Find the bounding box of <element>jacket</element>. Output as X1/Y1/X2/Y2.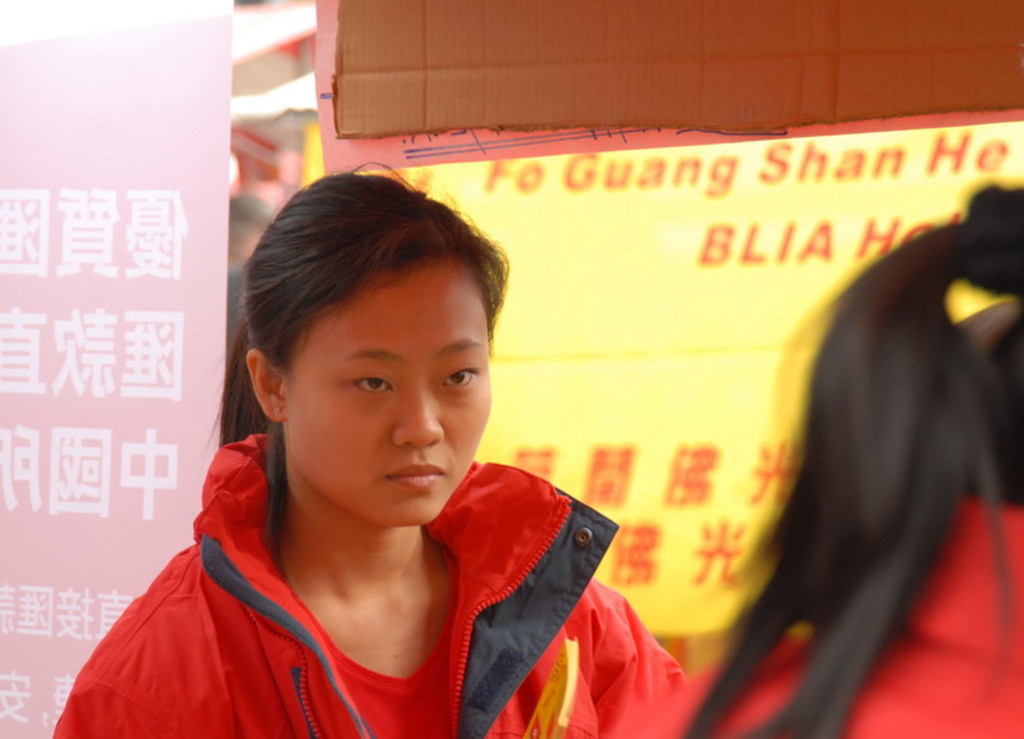
23/364/659/738.
